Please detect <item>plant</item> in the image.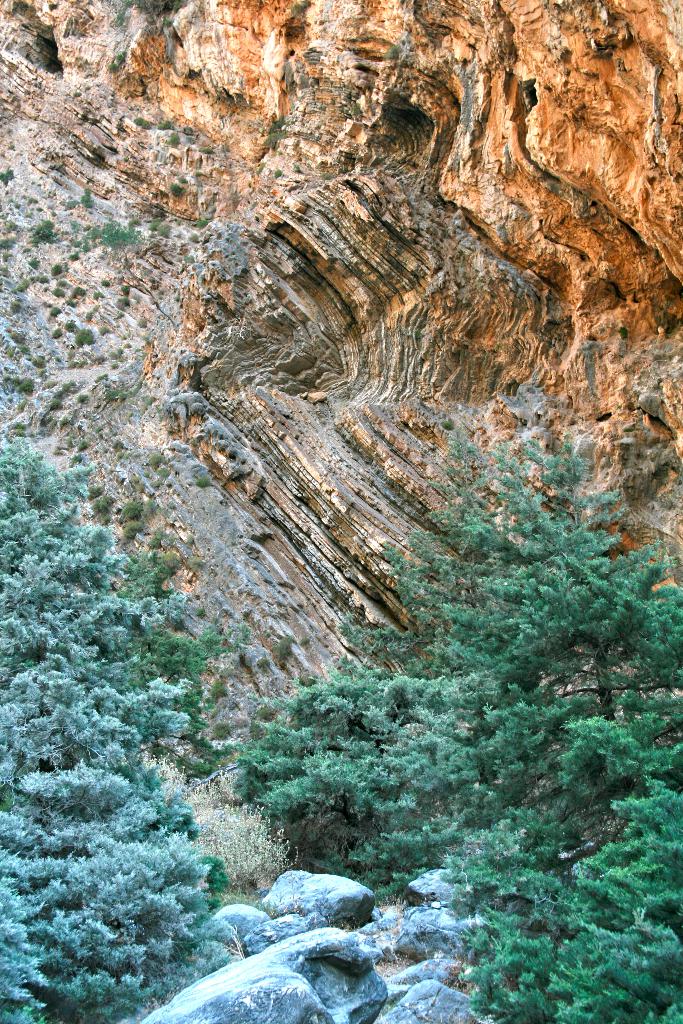
(left=67, top=287, right=89, bottom=299).
